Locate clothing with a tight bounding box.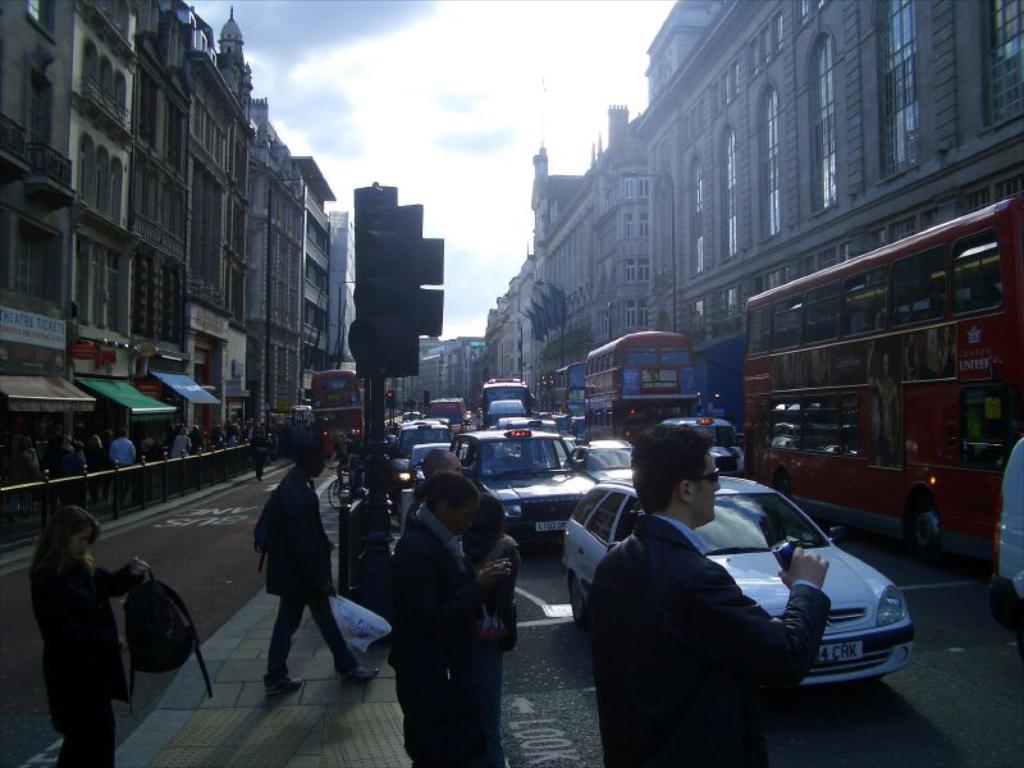
x1=580, y1=506, x2=832, y2=767.
